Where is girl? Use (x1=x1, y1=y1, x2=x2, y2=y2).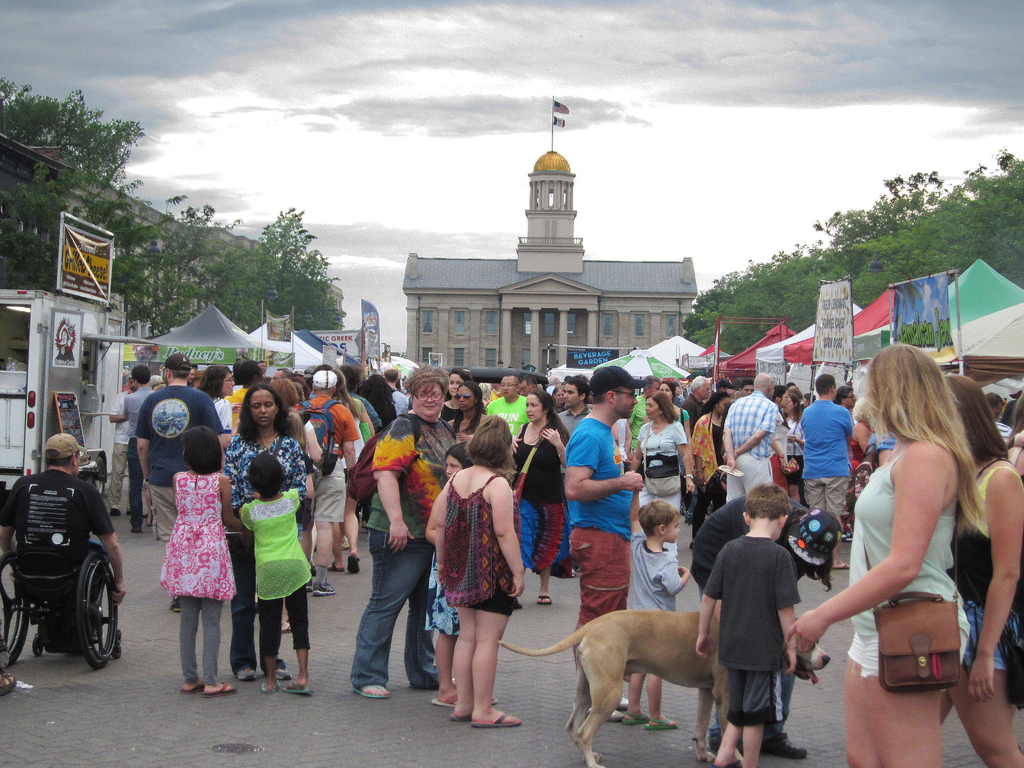
(x1=781, y1=385, x2=804, y2=500).
